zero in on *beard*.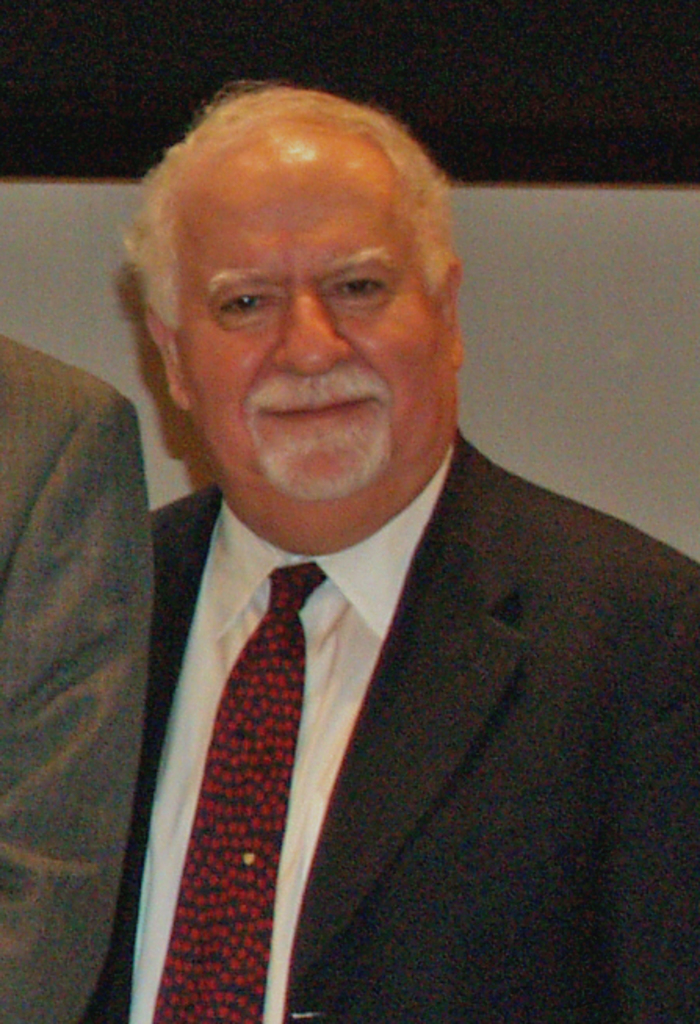
Zeroed in: bbox=[251, 409, 395, 506].
